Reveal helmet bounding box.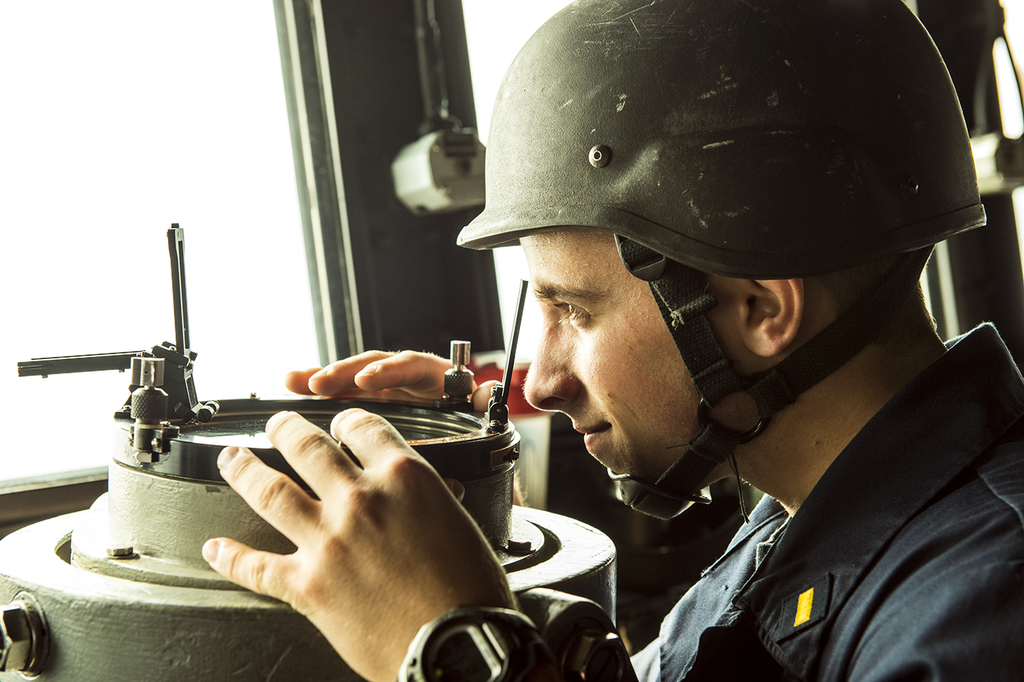
Revealed: 449/3/982/401.
